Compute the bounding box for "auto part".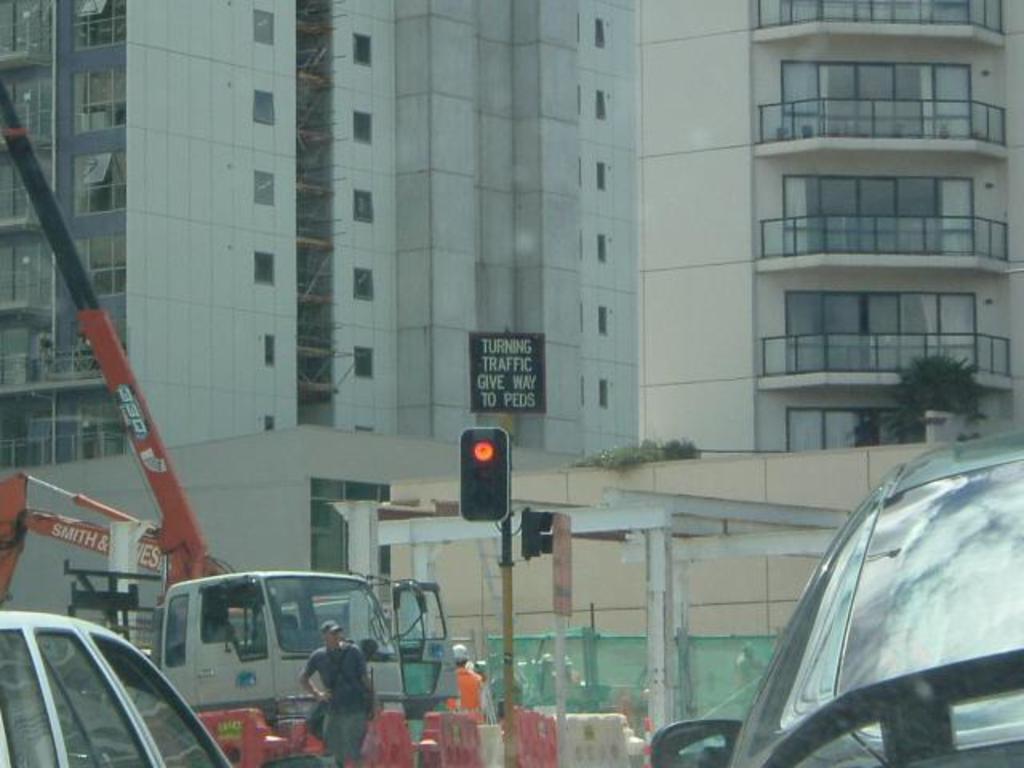
{"left": 690, "top": 469, "right": 1022, "bottom": 763}.
